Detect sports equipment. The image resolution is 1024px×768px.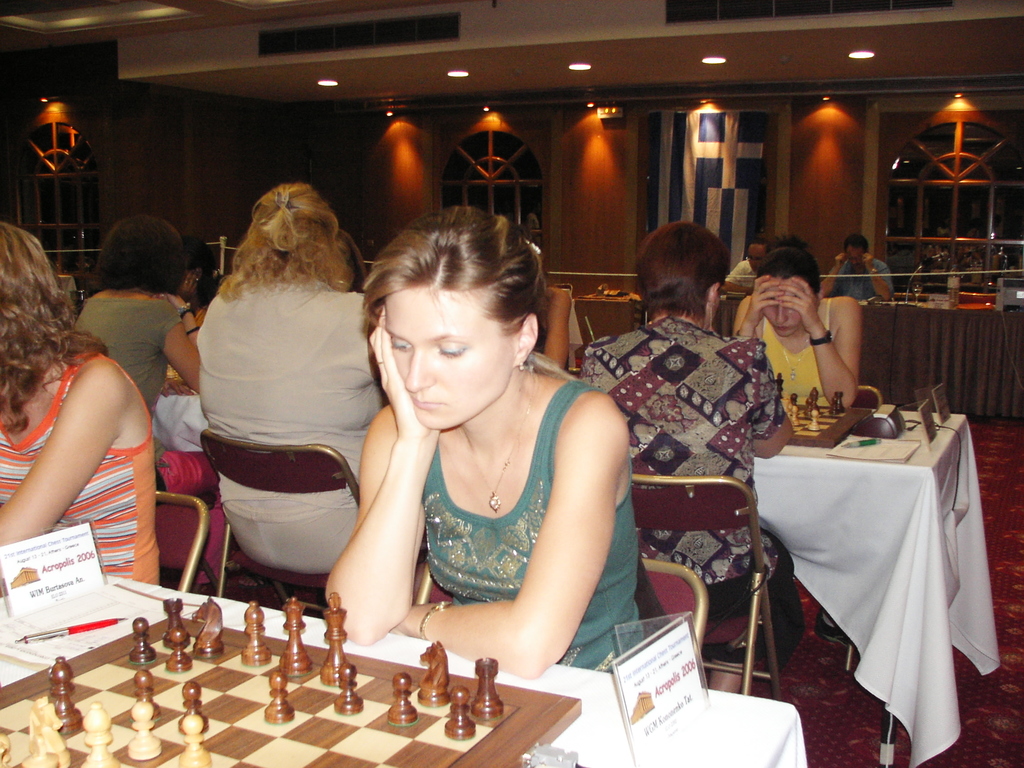
rect(161, 593, 194, 644).
